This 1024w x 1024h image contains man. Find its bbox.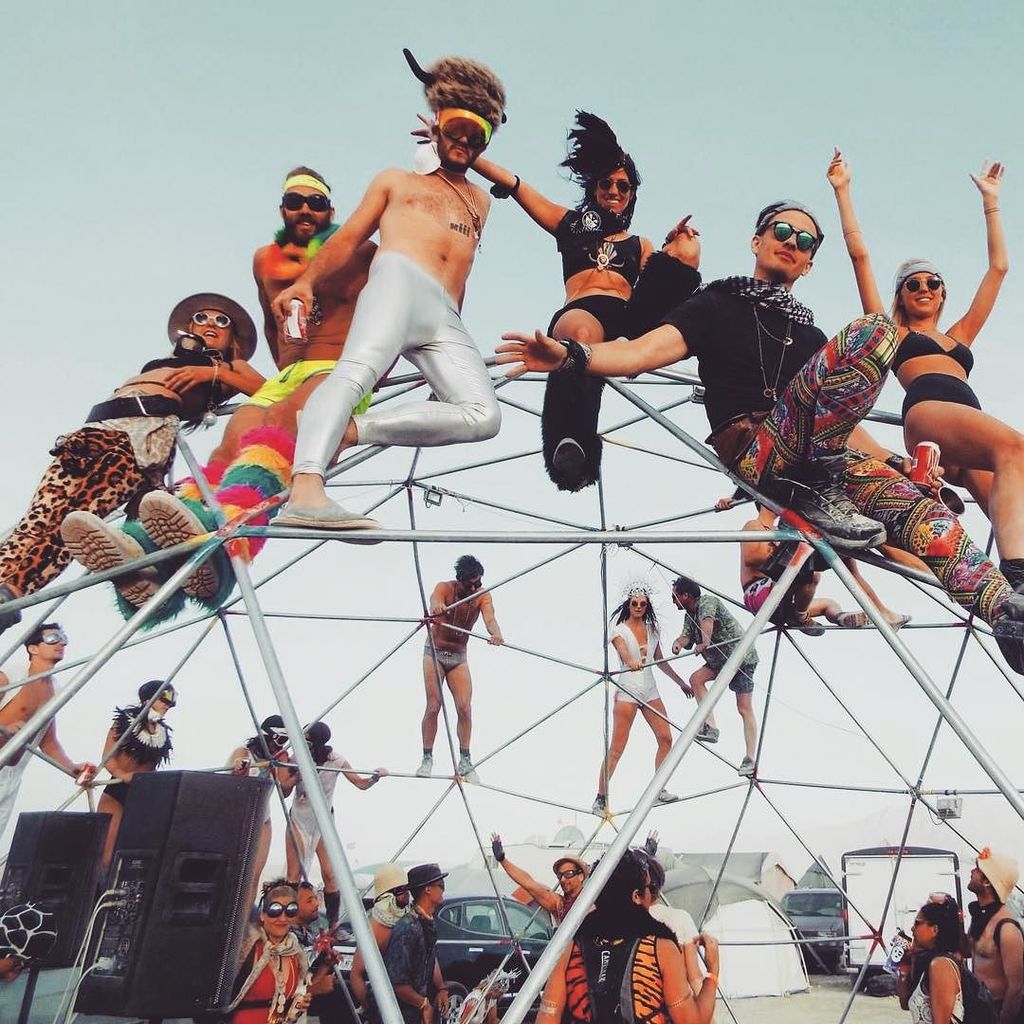
413 558 504 787.
